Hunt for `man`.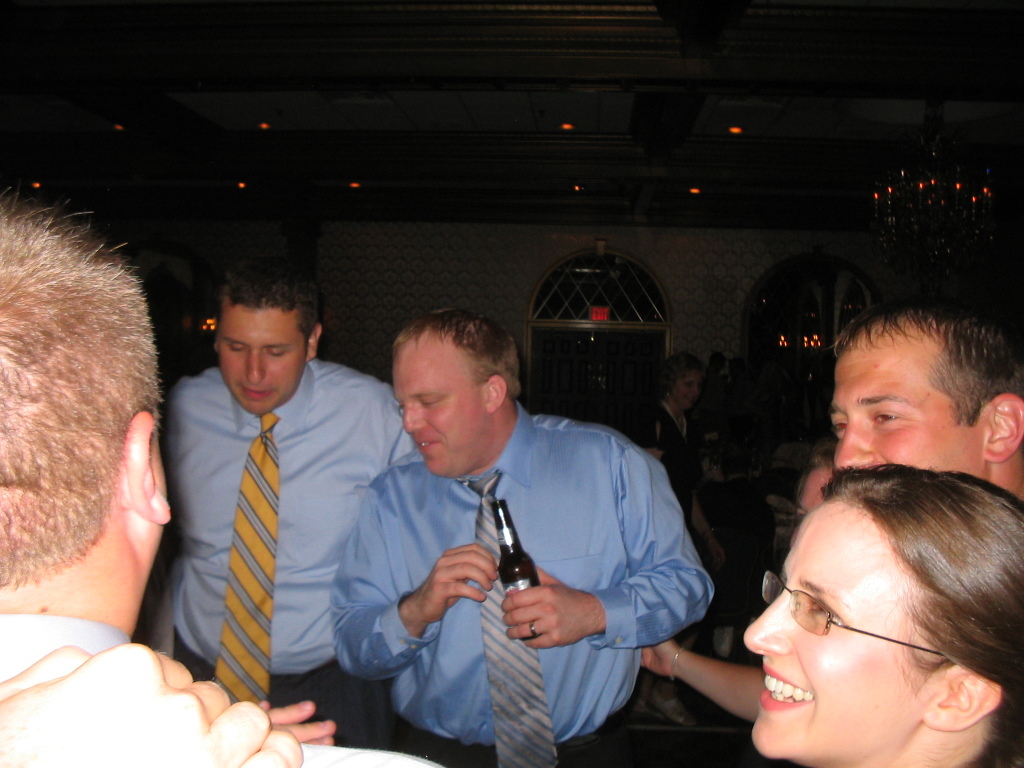
Hunted down at (161, 258, 419, 744).
